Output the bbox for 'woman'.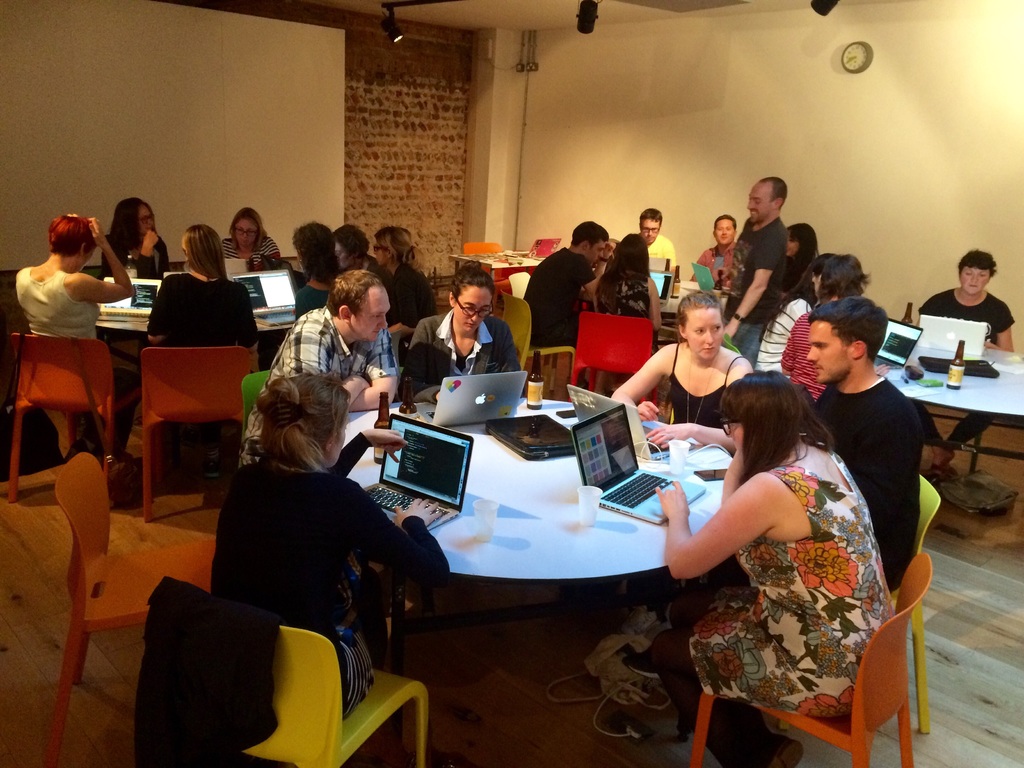
[x1=411, y1=255, x2=530, y2=407].
